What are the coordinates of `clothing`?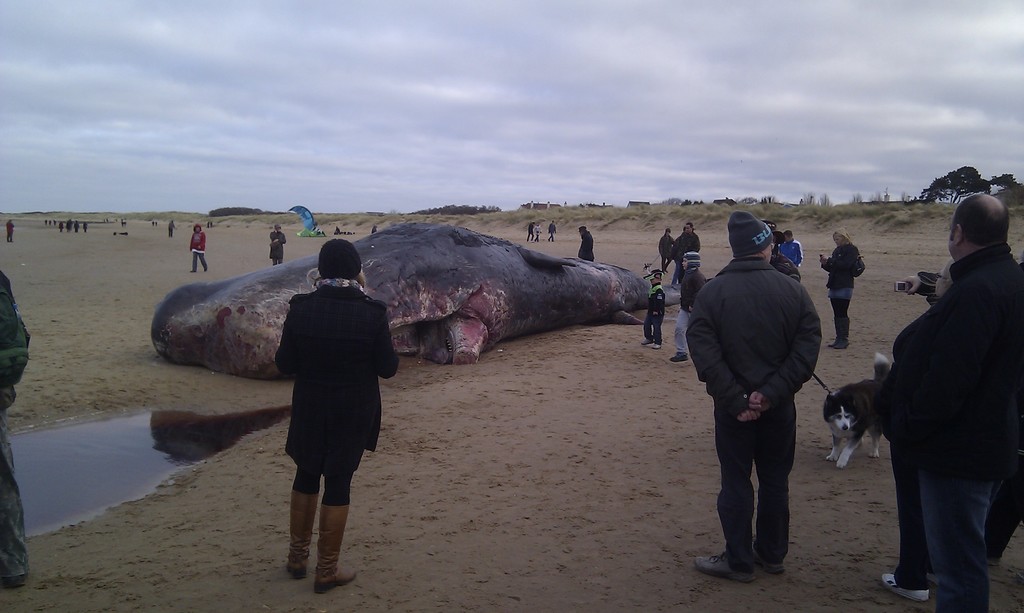
(x1=269, y1=223, x2=285, y2=264).
